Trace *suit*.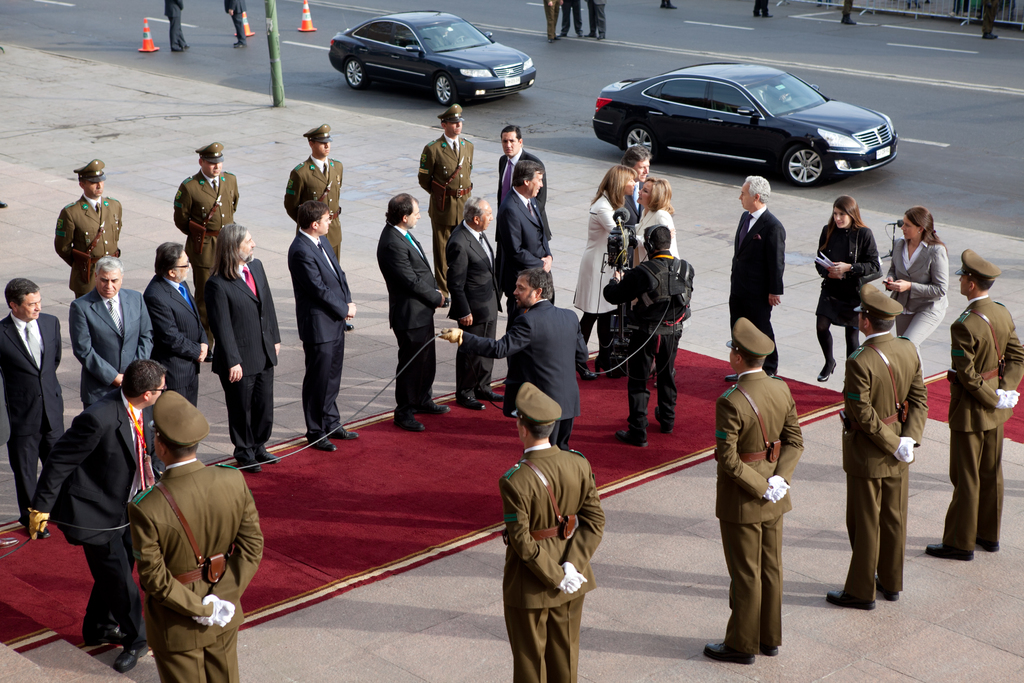
Traced to [left=714, top=374, right=806, bottom=659].
